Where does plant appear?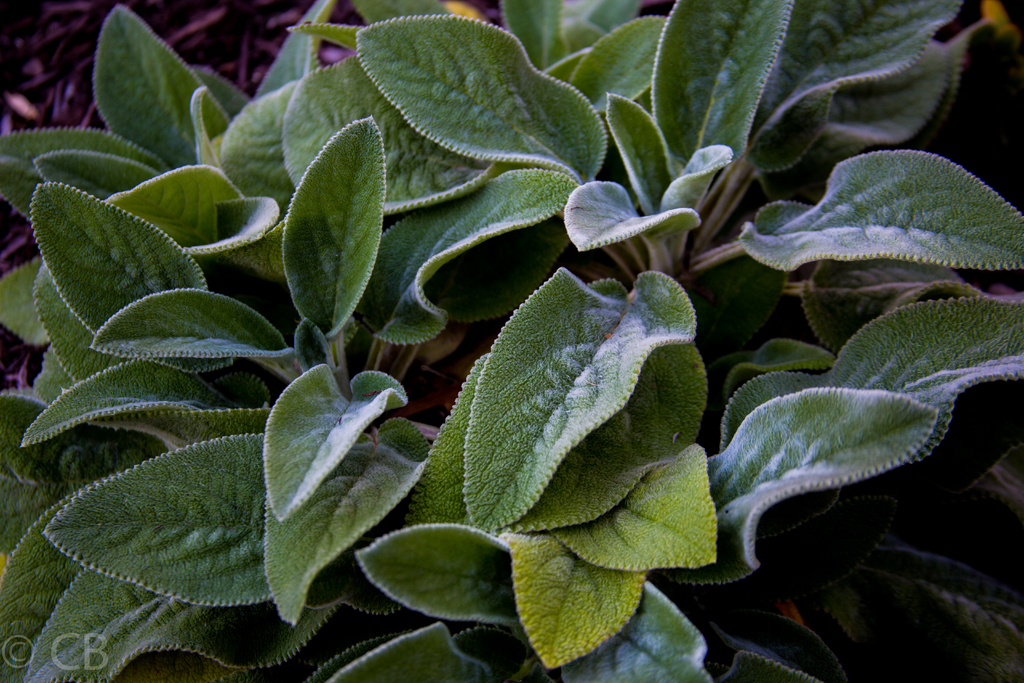
Appears at l=1, t=0, r=1023, b=682.
